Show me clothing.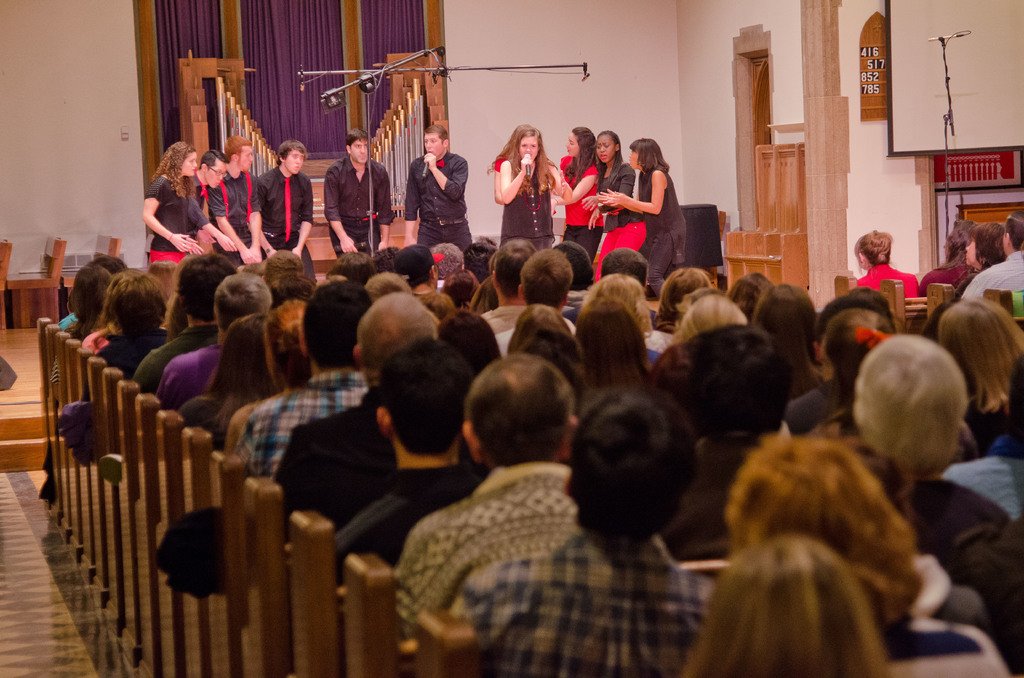
clothing is here: (left=558, top=141, right=600, bottom=248).
